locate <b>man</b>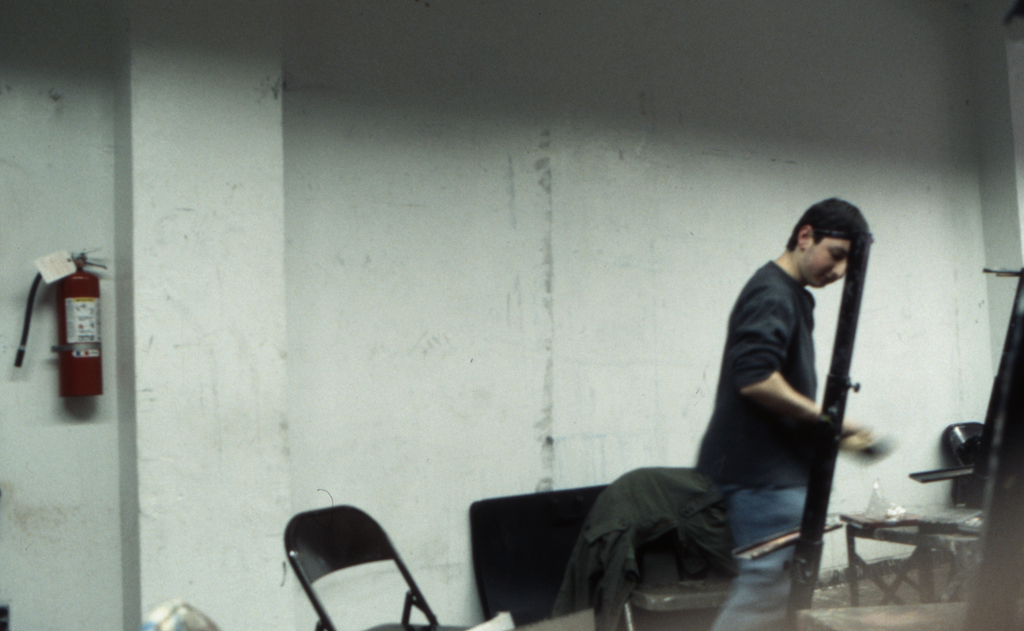
BBox(694, 192, 889, 630)
